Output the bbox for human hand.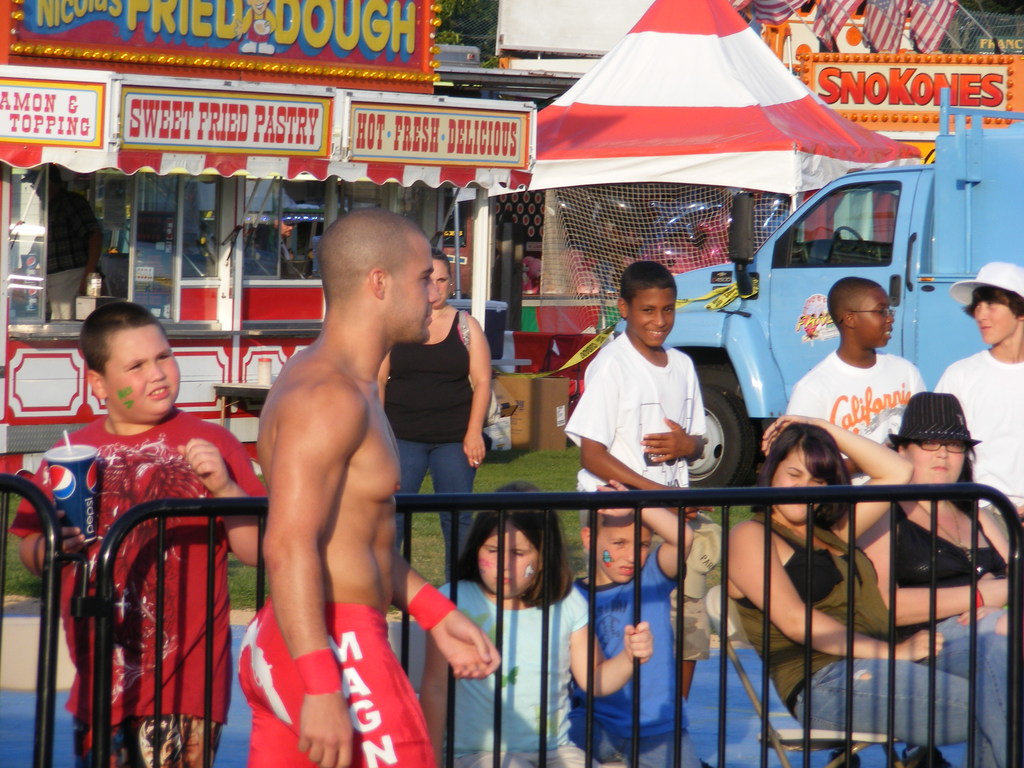
pyautogui.locateOnScreen(671, 506, 716, 523).
